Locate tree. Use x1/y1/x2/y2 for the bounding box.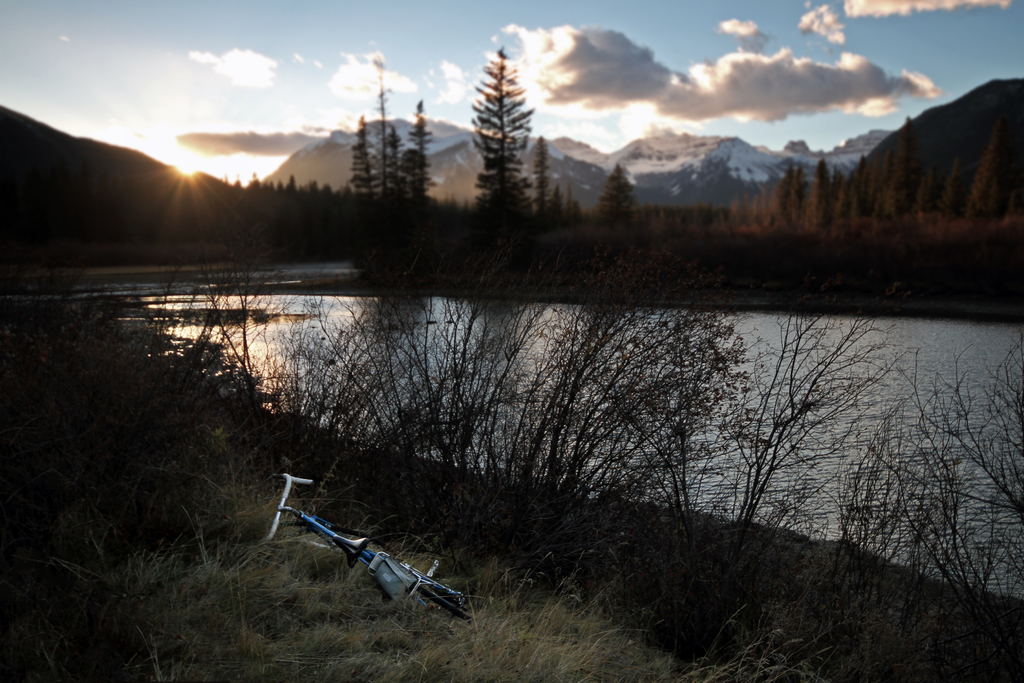
534/133/552/208.
